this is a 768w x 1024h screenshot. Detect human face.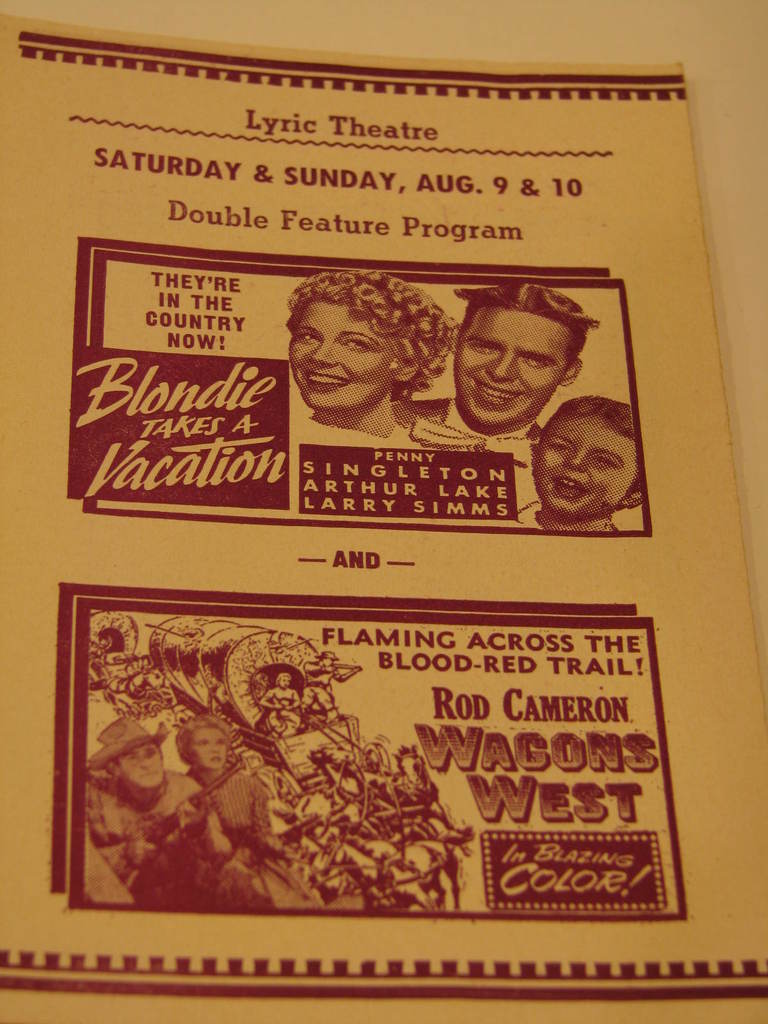
locate(121, 749, 163, 786).
